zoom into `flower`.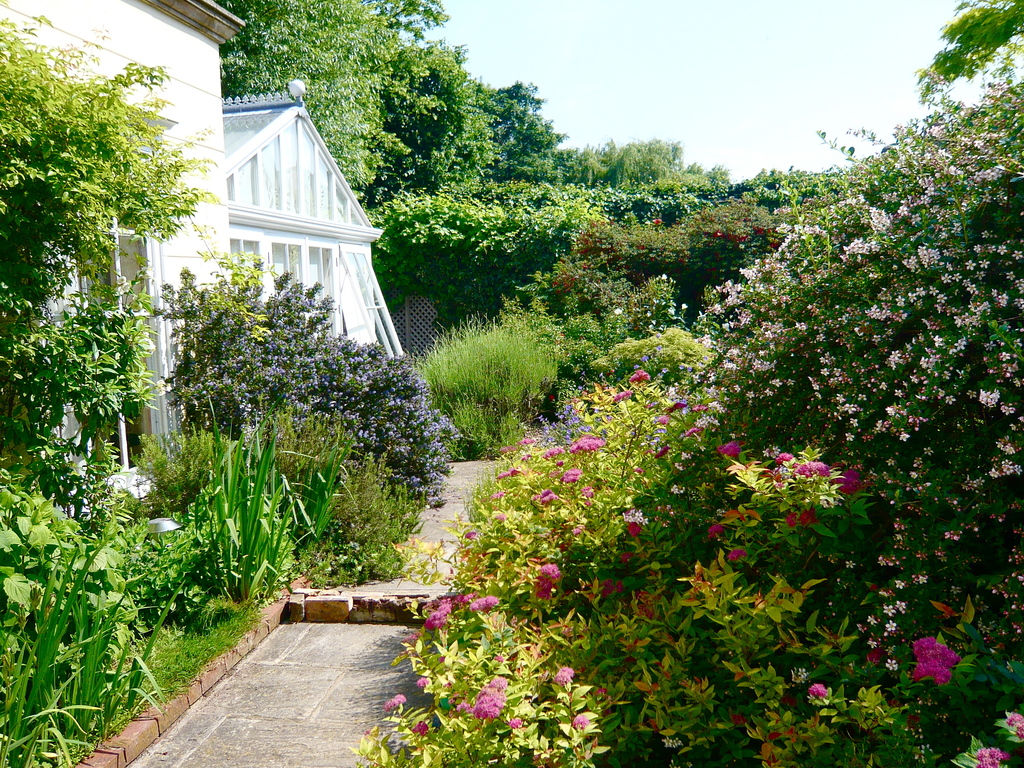
Zoom target: locate(416, 721, 429, 736).
